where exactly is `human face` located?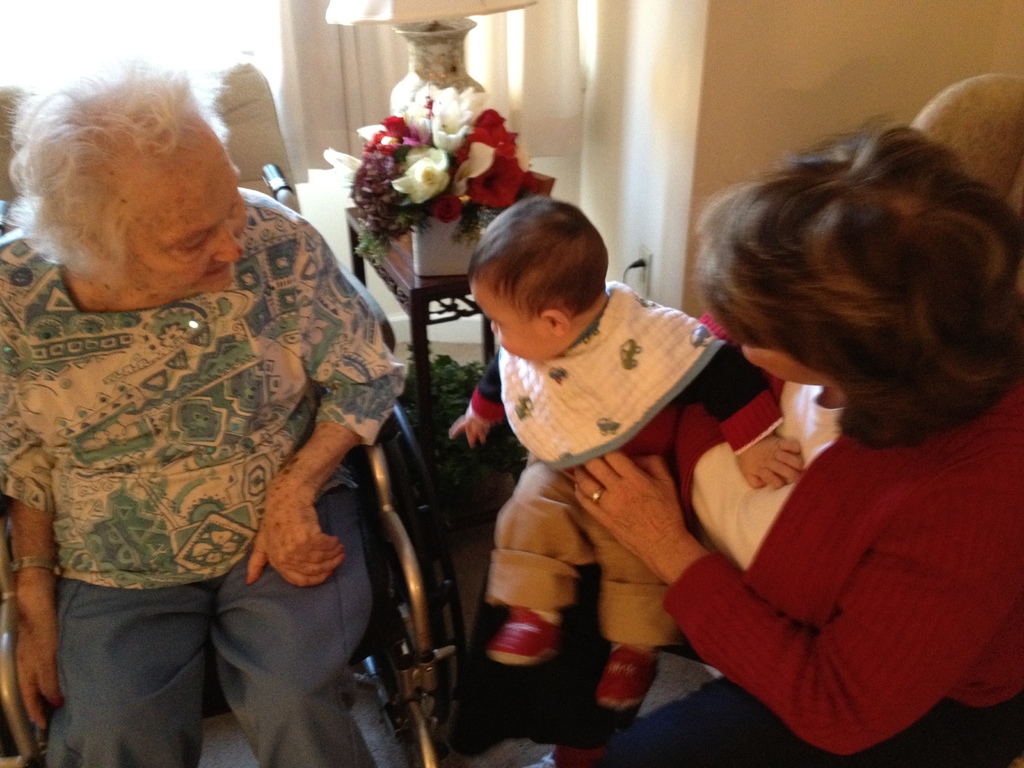
Its bounding box is (743, 346, 831, 392).
